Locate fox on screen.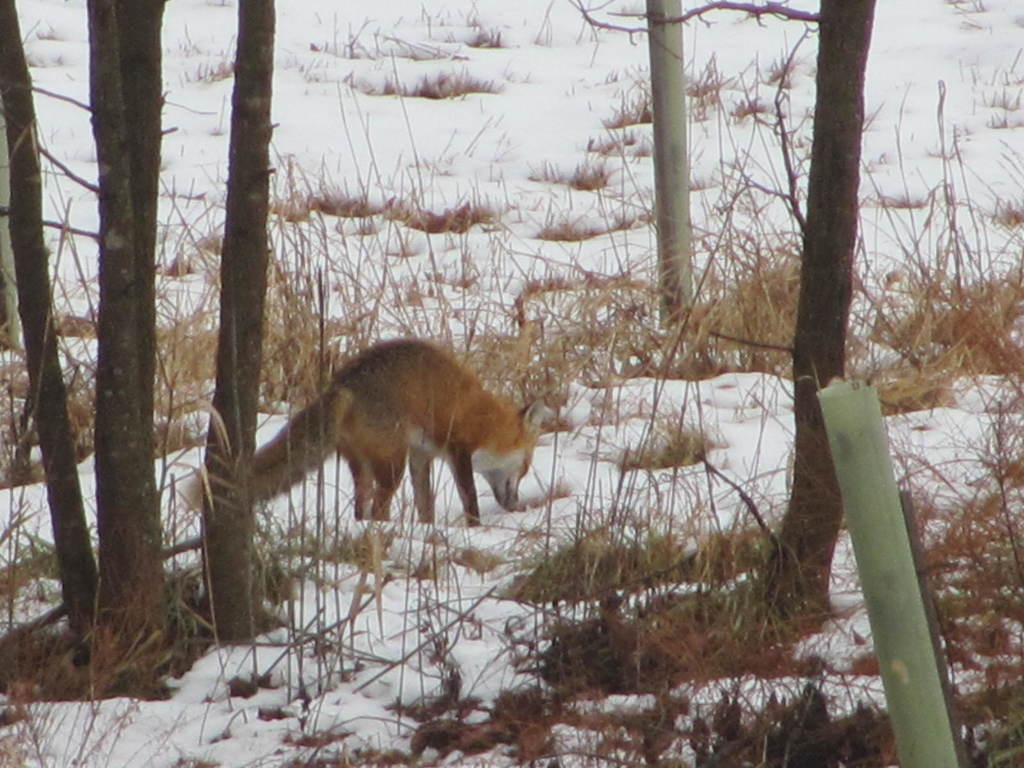
On screen at (182,335,547,528).
